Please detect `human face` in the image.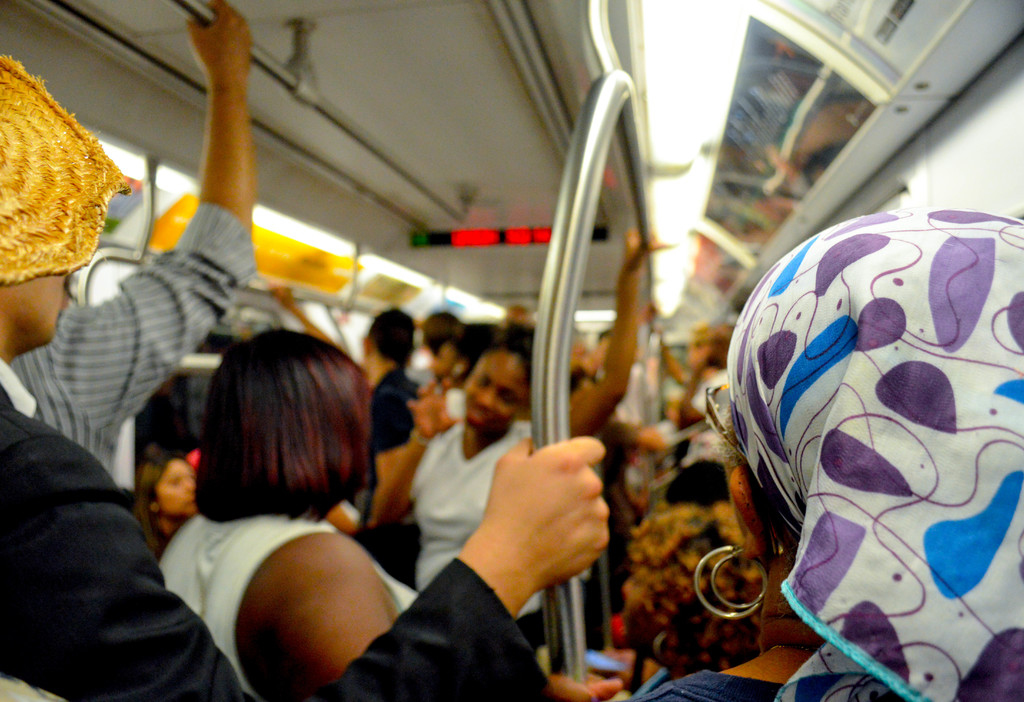
(left=463, top=352, right=530, bottom=431).
